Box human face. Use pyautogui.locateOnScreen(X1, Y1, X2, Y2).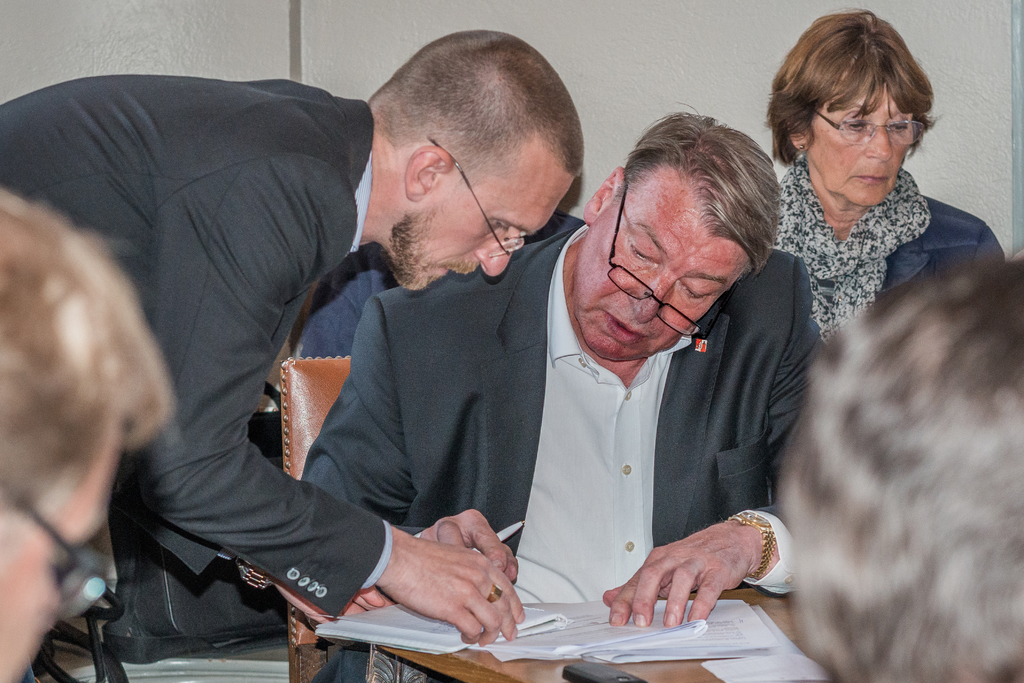
pyautogui.locateOnScreen(579, 198, 760, 361).
